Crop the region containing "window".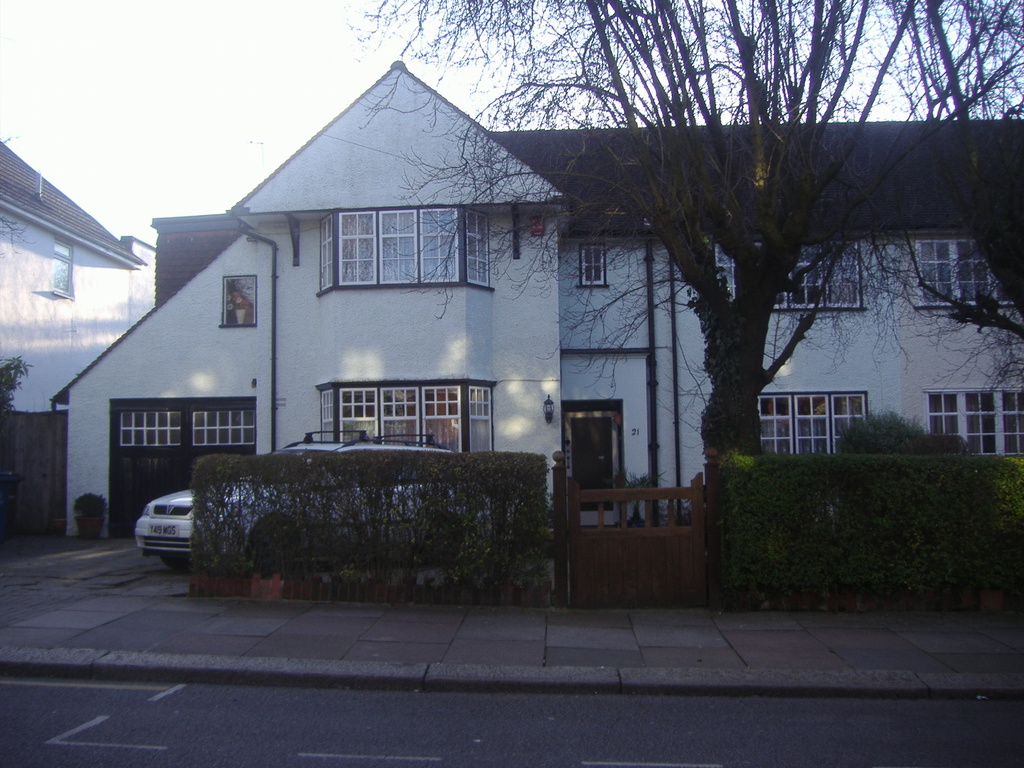
Crop region: crop(461, 205, 494, 294).
